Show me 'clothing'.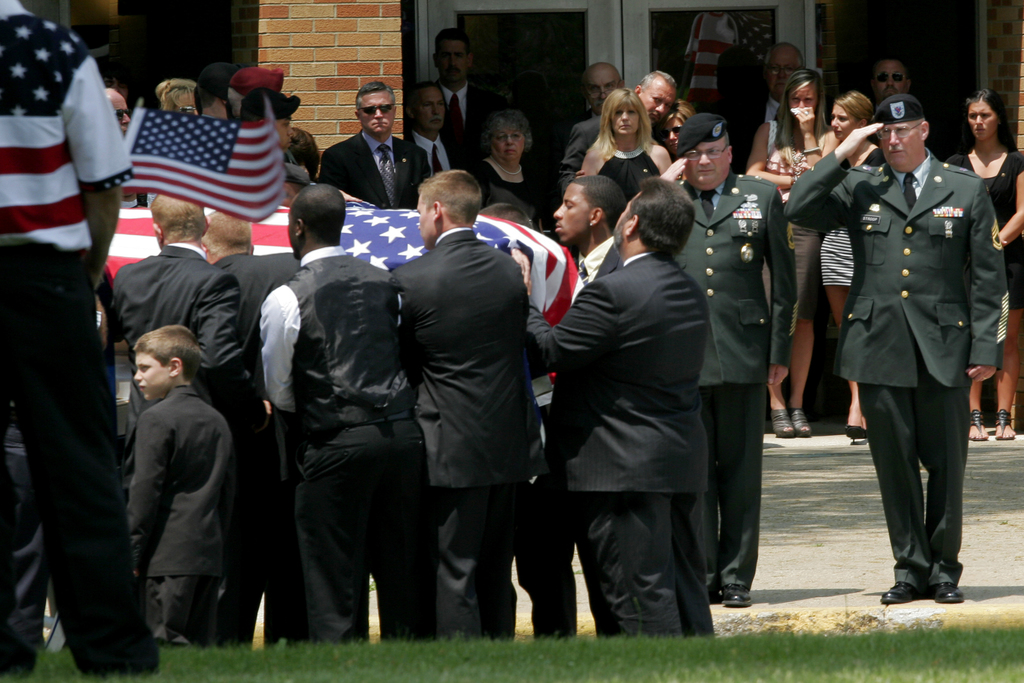
'clothing' is here: x1=441 y1=88 x2=505 y2=168.
